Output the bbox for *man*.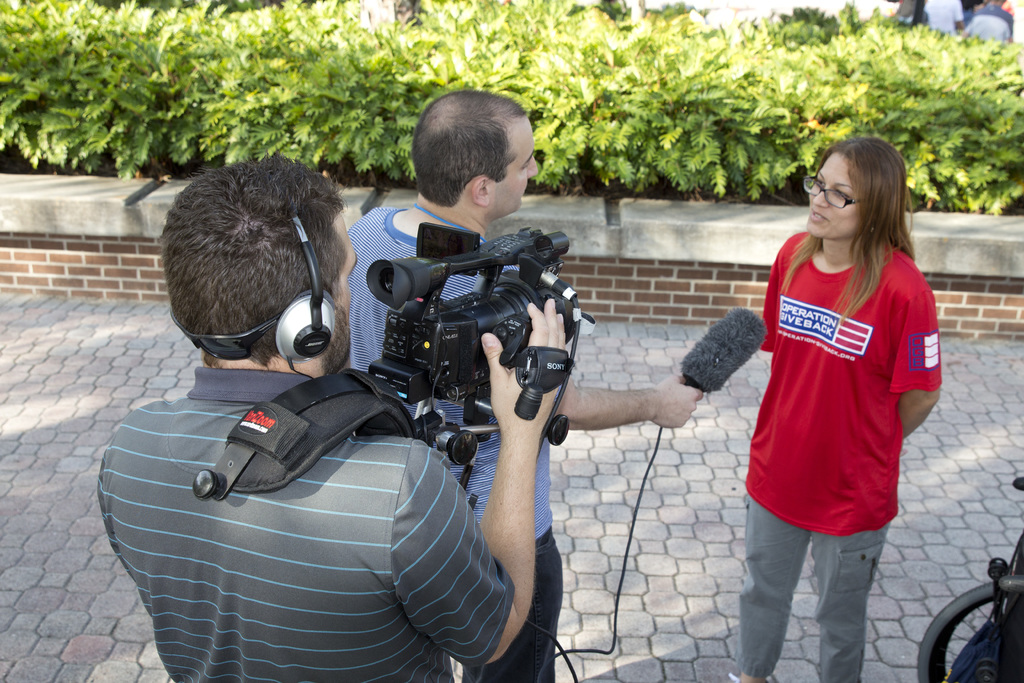
BBox(924, 0, 968, 36).
